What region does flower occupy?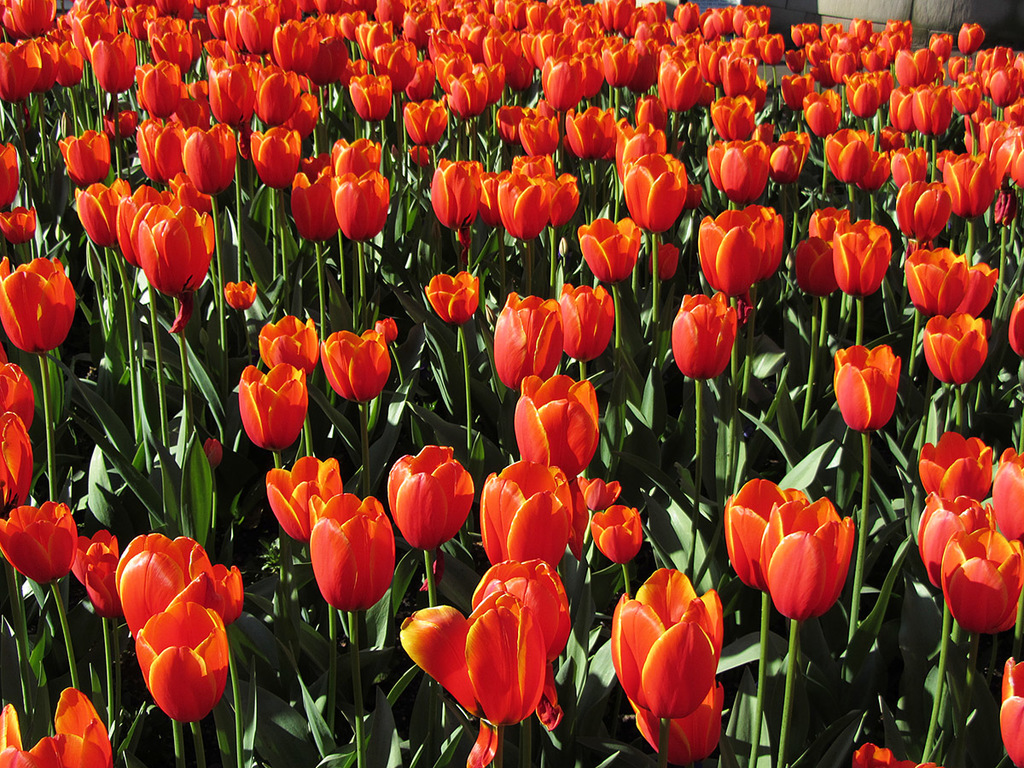
pyautogui.locateOnScreen(1009, 293, 1023, 360).
